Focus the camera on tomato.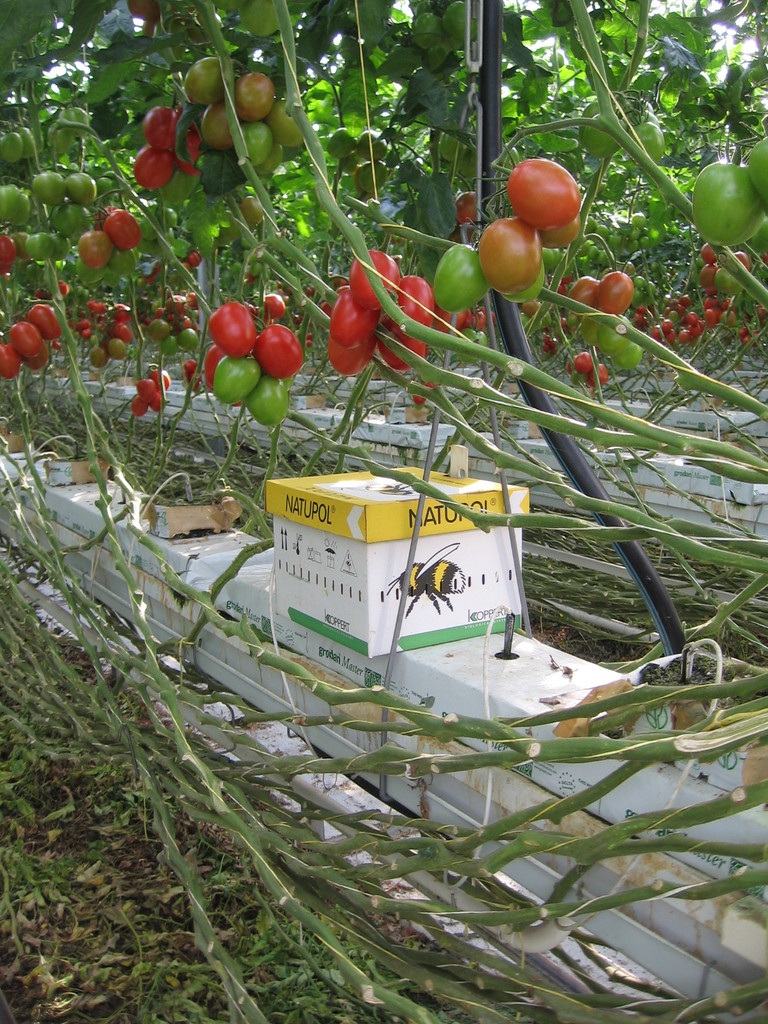
Focus region: 512, 154, 582, 227.
